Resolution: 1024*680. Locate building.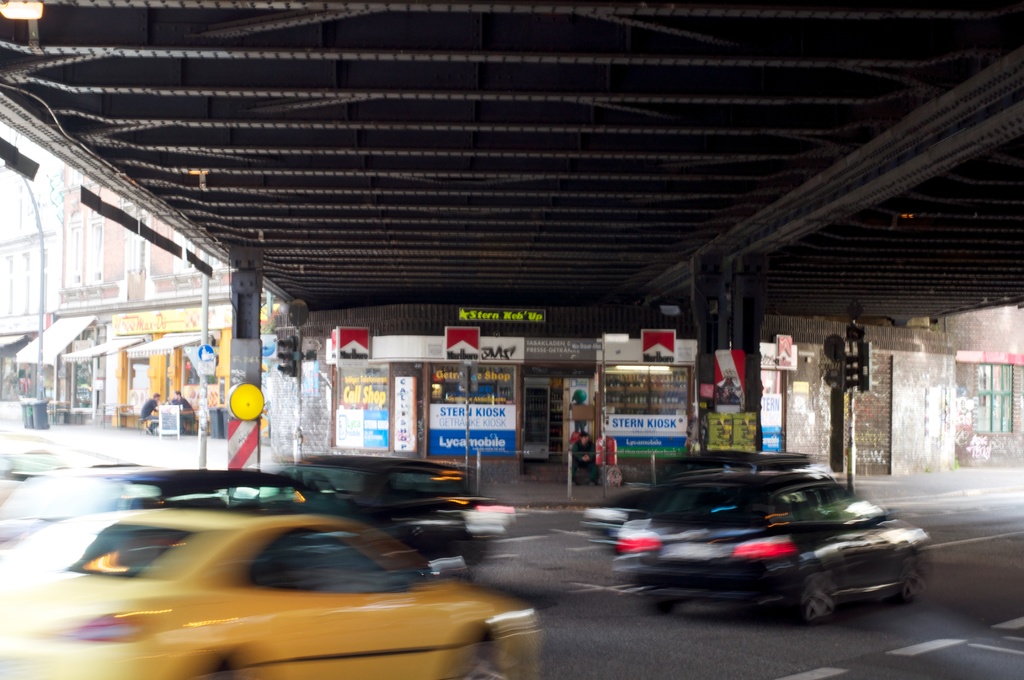
BBox(58, 164, 284, 440).
